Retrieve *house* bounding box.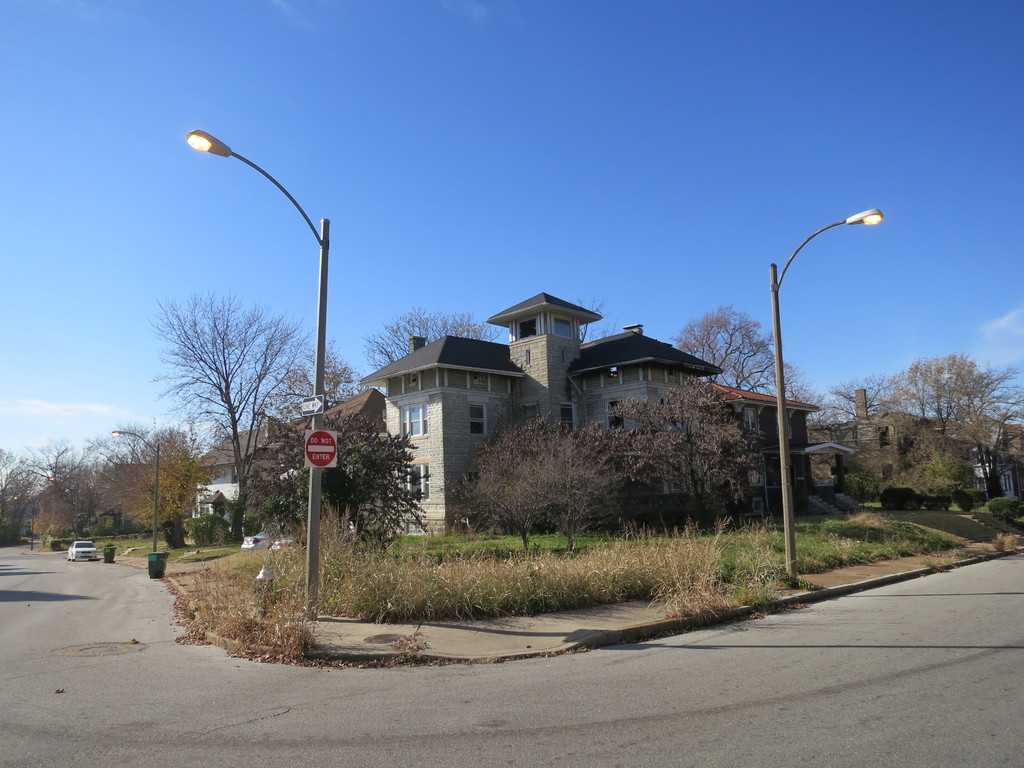
Bounding box: 946,408,1023,504.
